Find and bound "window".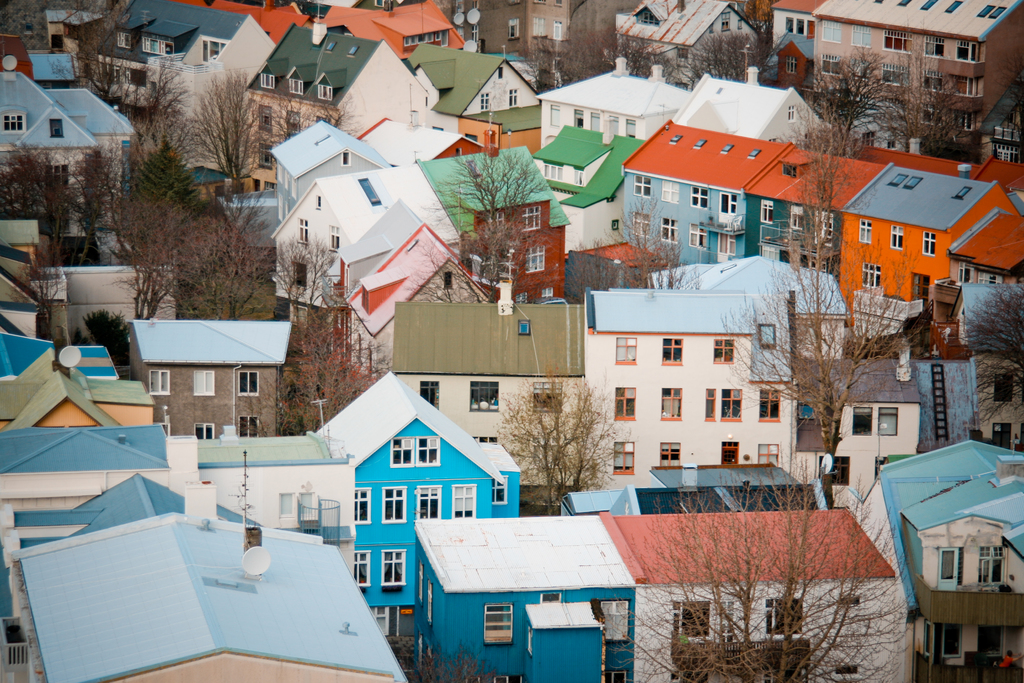
Bound: (976,544,1005,587).
